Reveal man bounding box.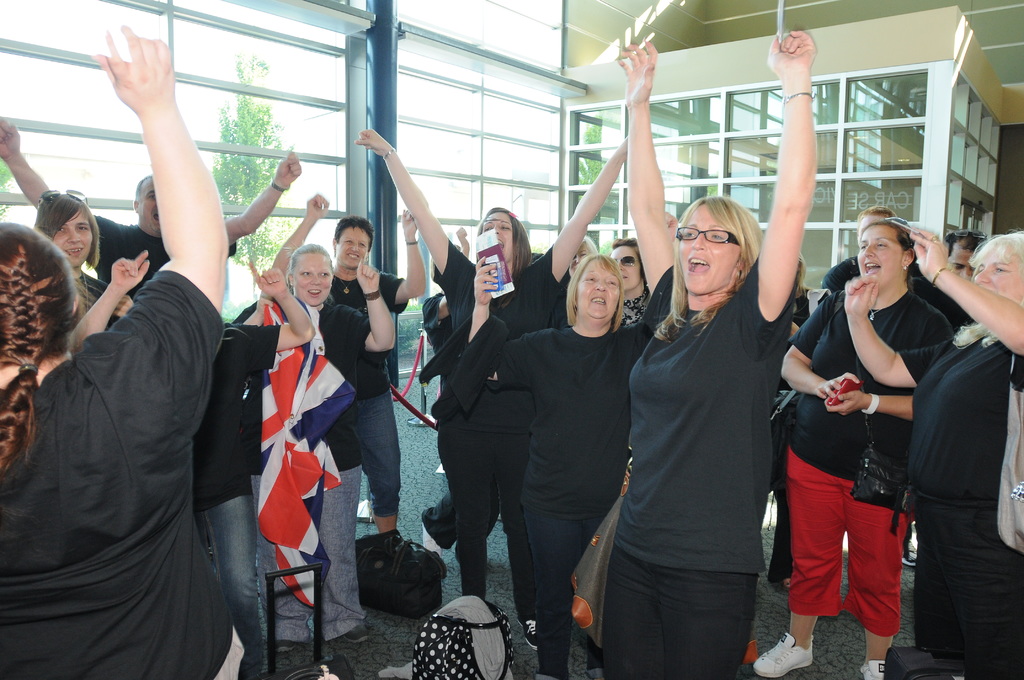
Revealed: bbox(0, 122, 302, 298).
